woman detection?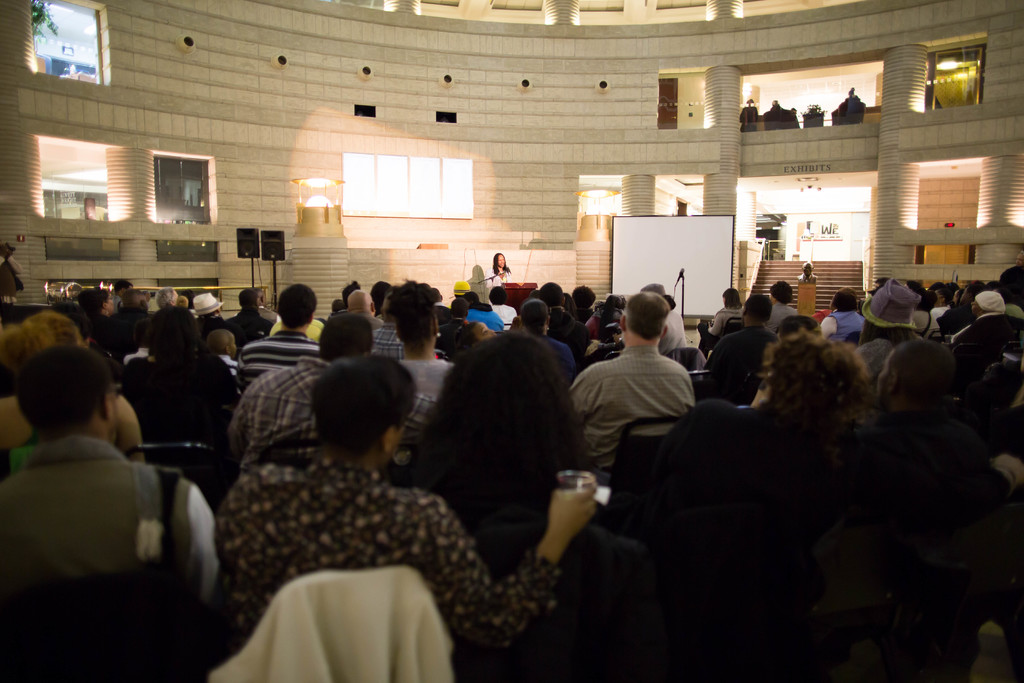
{"x1": 515, "y1": 295, "x2": 579, "y2": 386}
